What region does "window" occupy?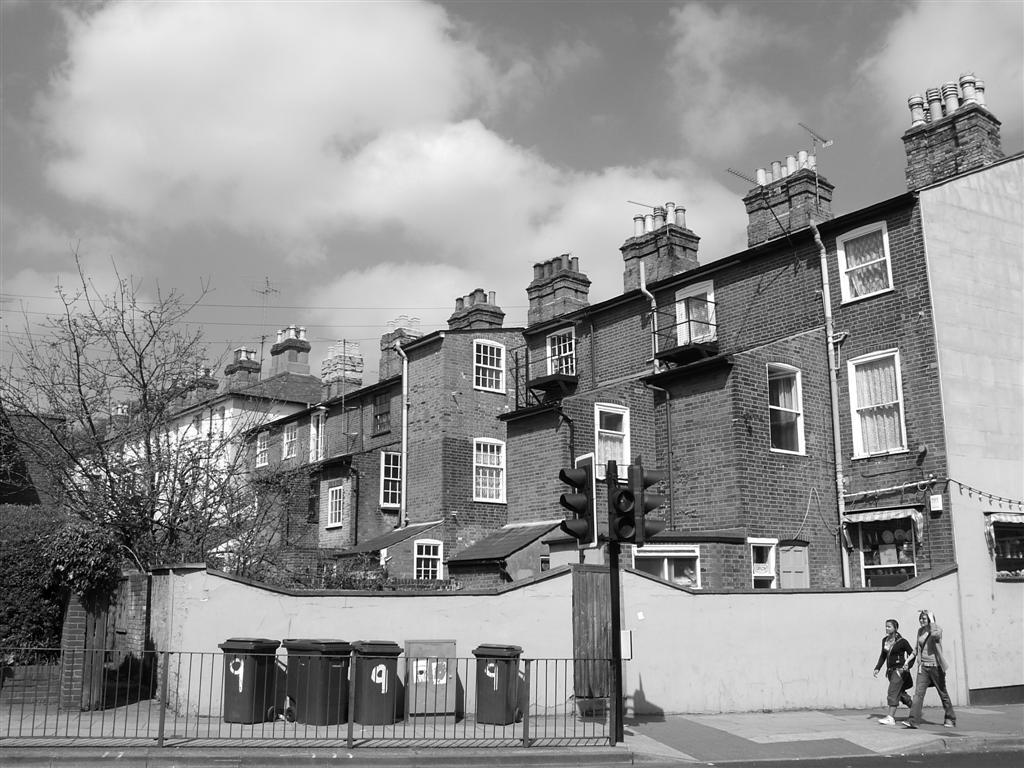
[253,433,268,466].
